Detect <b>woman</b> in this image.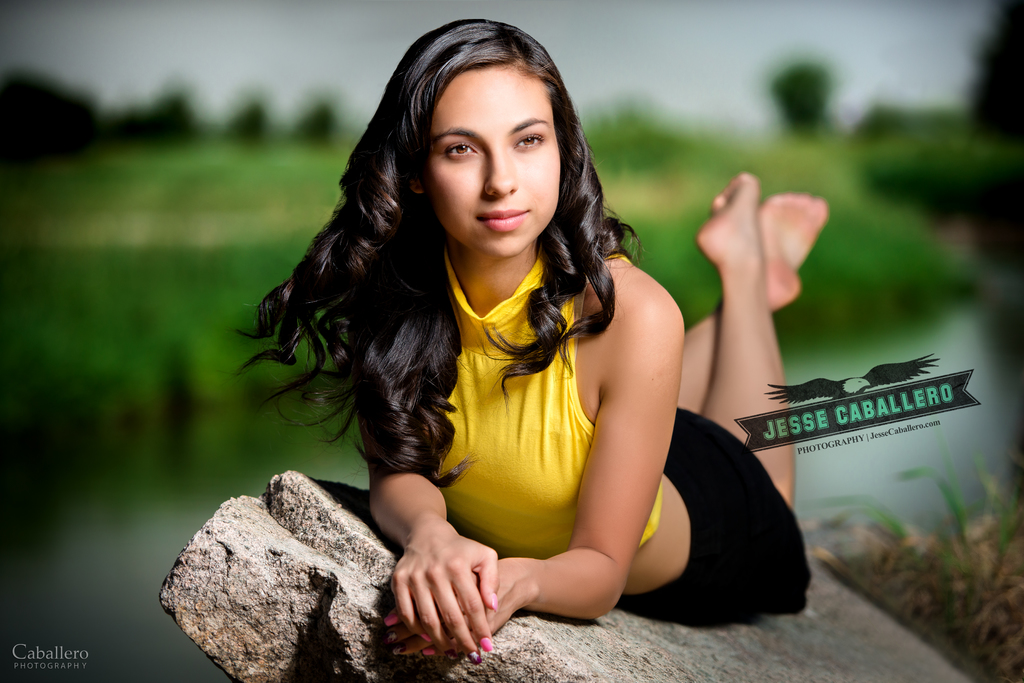
Detection: [left=227, top=31, right=786, bottom=655].
